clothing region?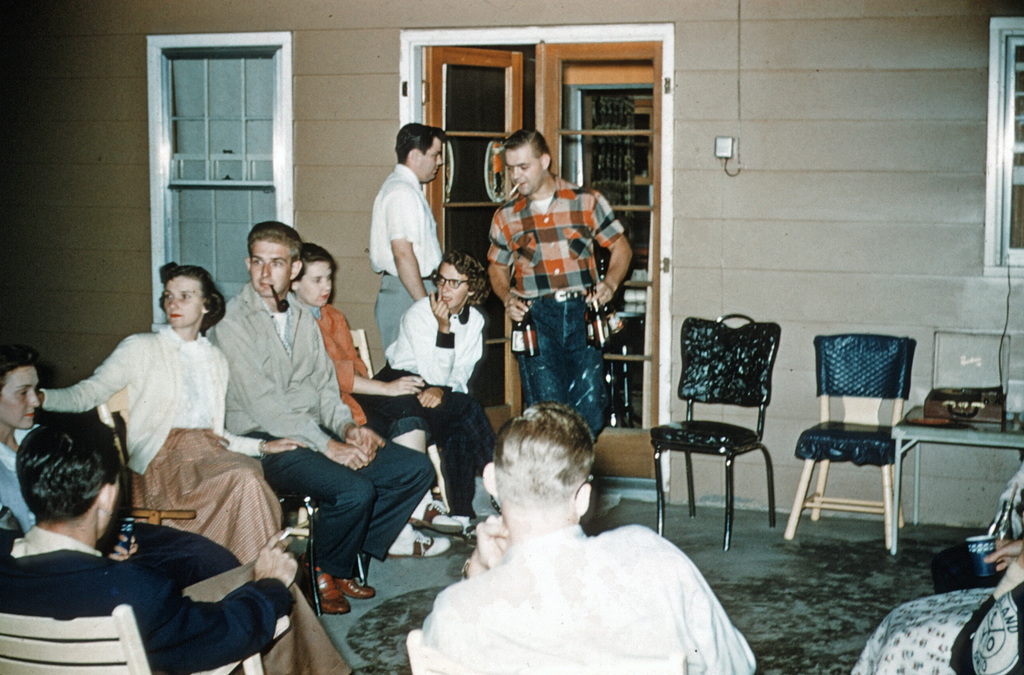
rect(851, 580, 1023, 674)
